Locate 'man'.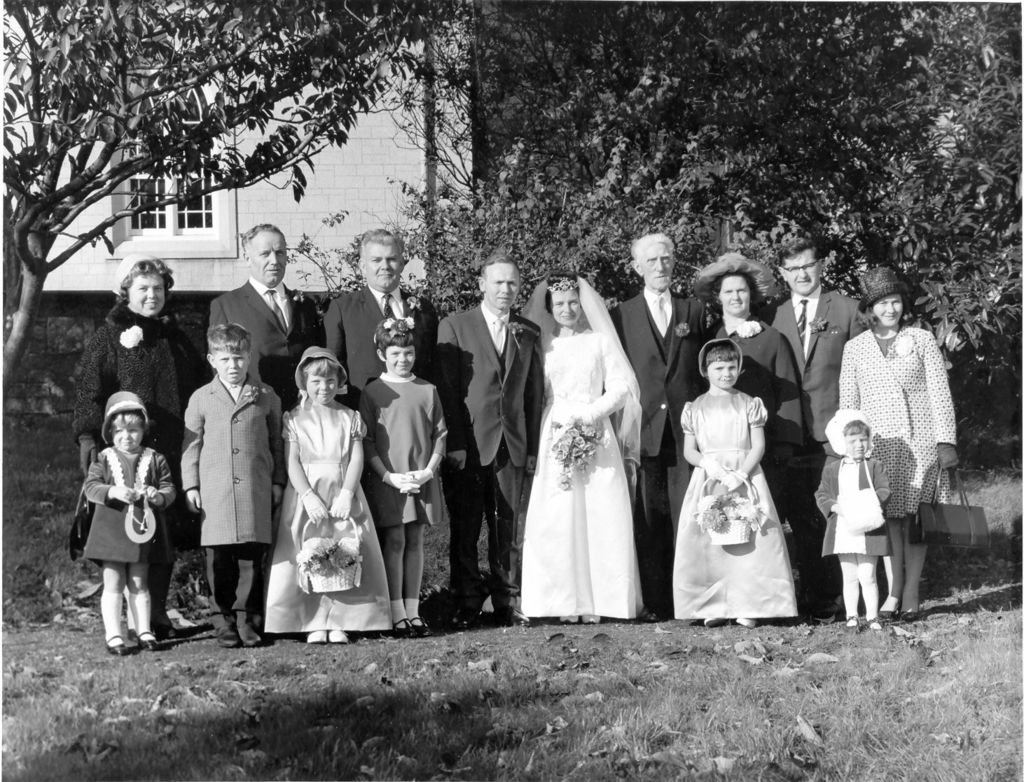
Bounding box: crop(212, 222, 323, 411).
